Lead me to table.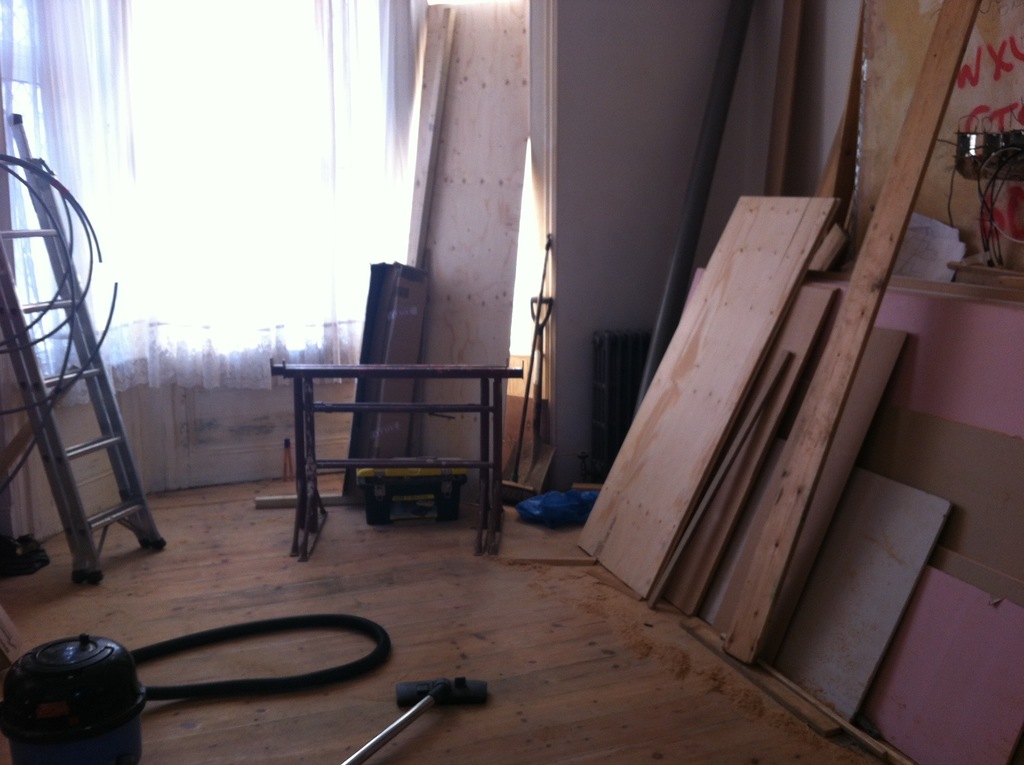
Lead to <box>250,354,515,522</box>.
